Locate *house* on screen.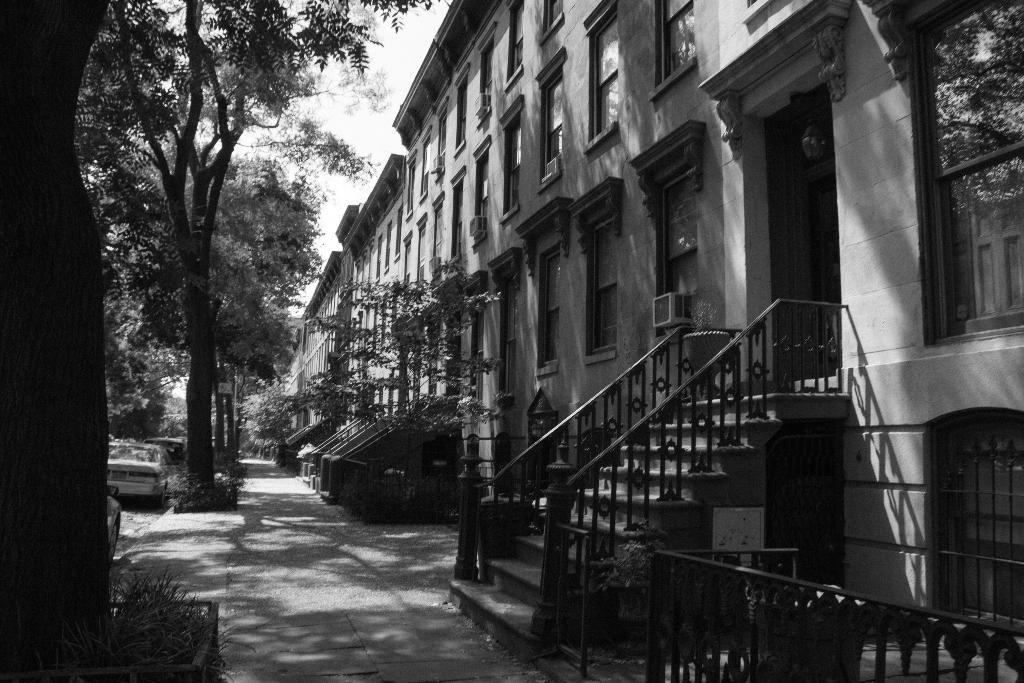
On screen at [left=624, top=0, right=734, bottom=477].
